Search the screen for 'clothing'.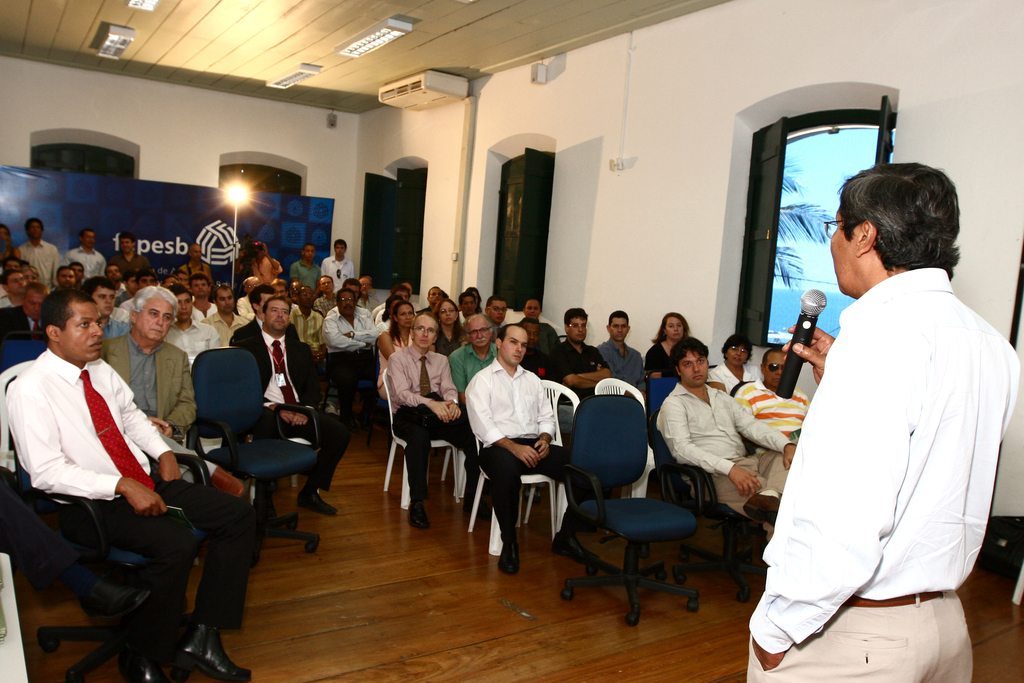
Found at 467,355,590,519.
